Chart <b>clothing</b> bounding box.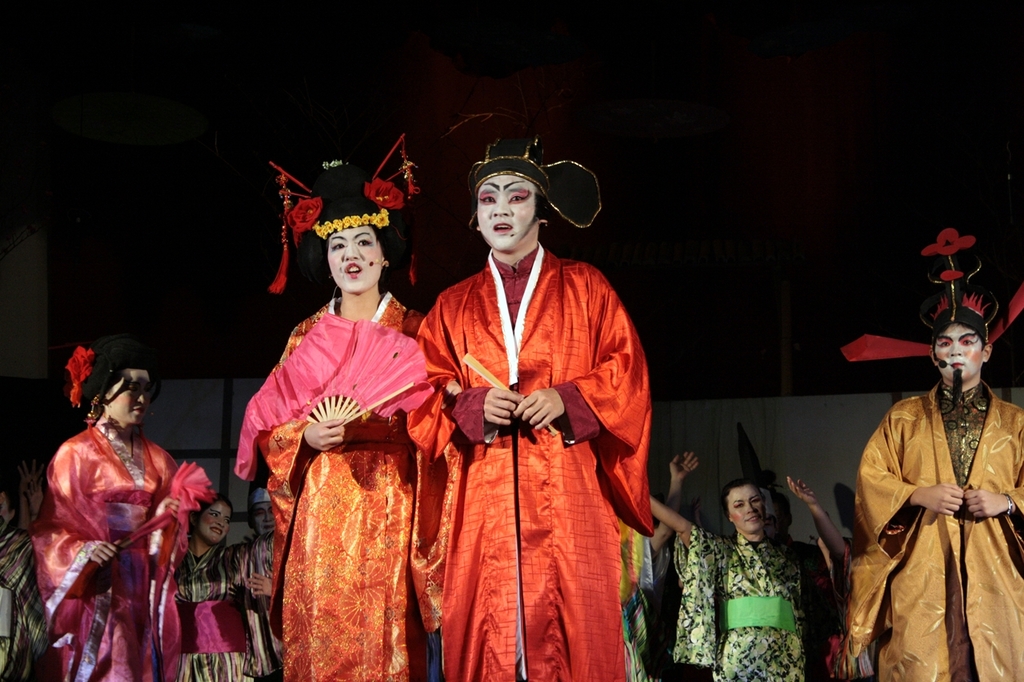
Charted: 31:421:214:681.
